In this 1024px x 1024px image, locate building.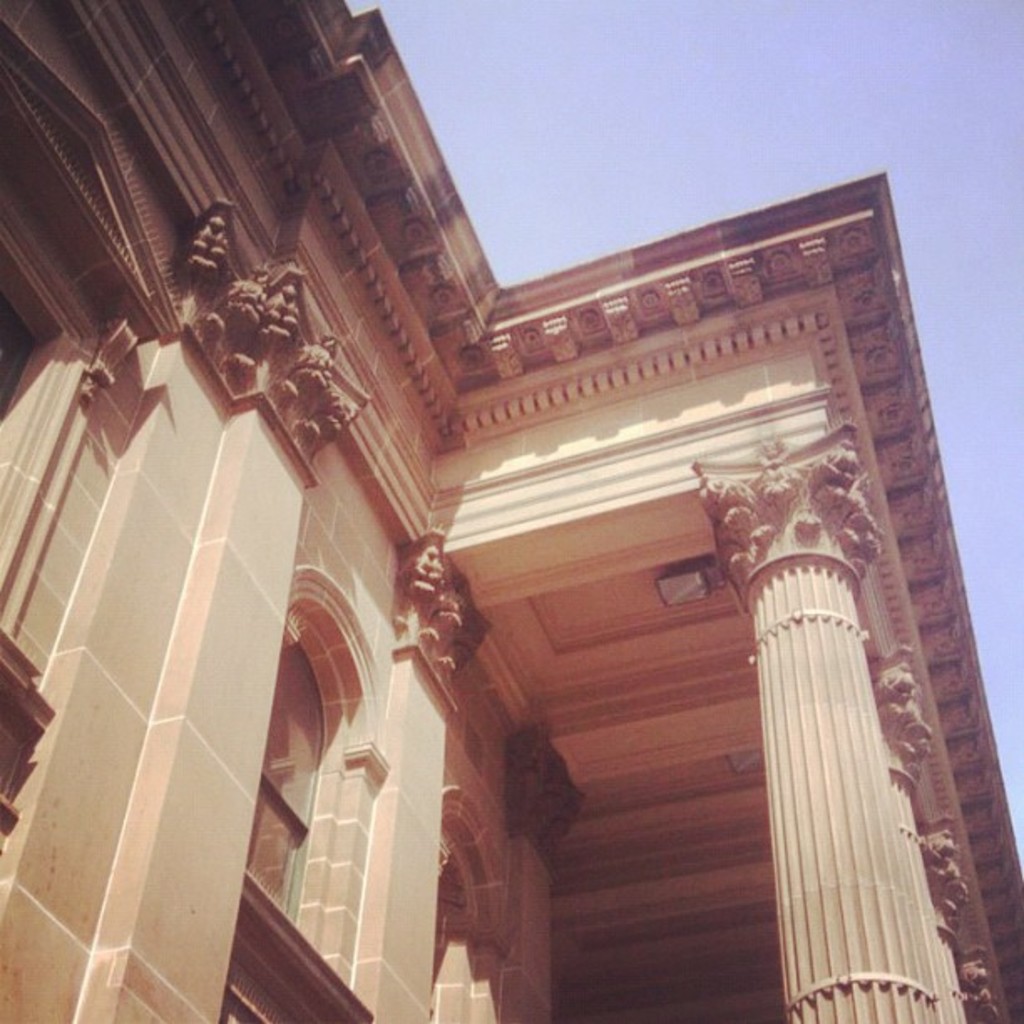
Bounding box: pyautogui.locateOnScreen(0, 0, 1022, 1022).
